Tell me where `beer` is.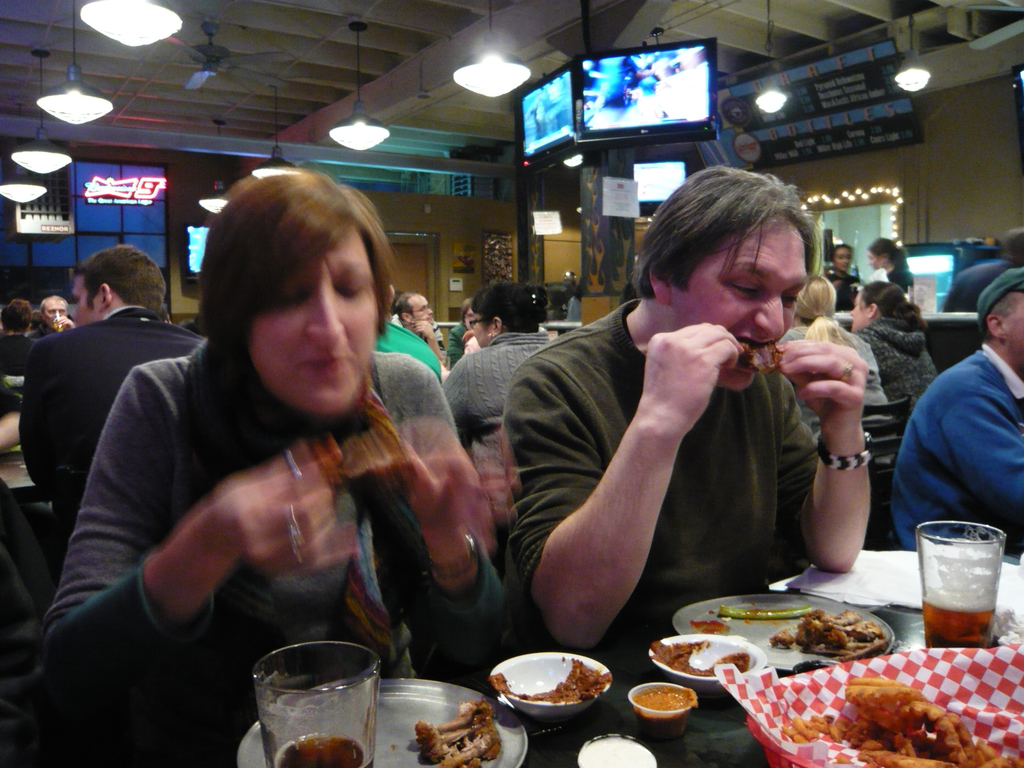
`beer` is at detection(276, 735, 365, 767).
